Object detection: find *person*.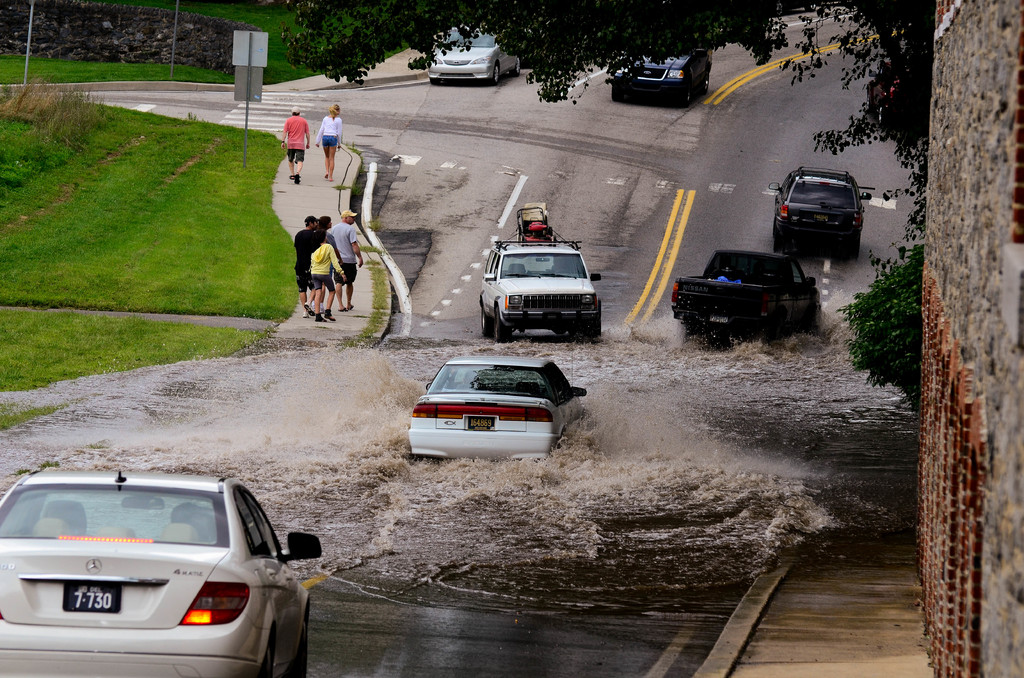
282, 107, 310, 183.
